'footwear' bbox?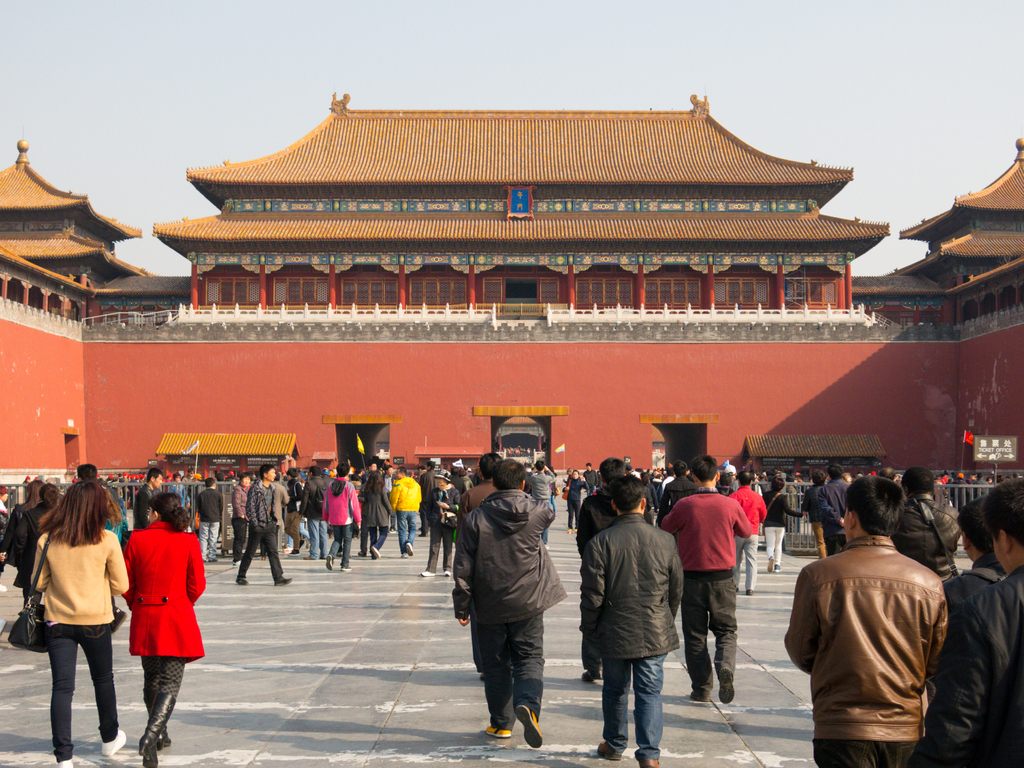
x1=442 y1=569 x2=454 y2=579
